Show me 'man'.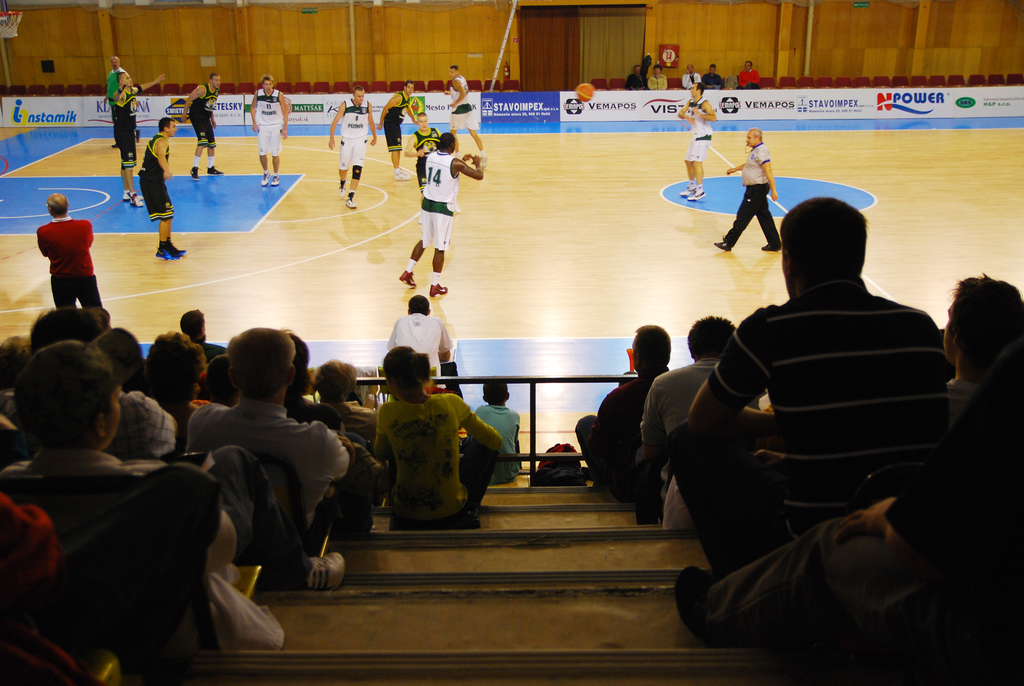
'man' is here: box=[329, 81, 379, 206].
